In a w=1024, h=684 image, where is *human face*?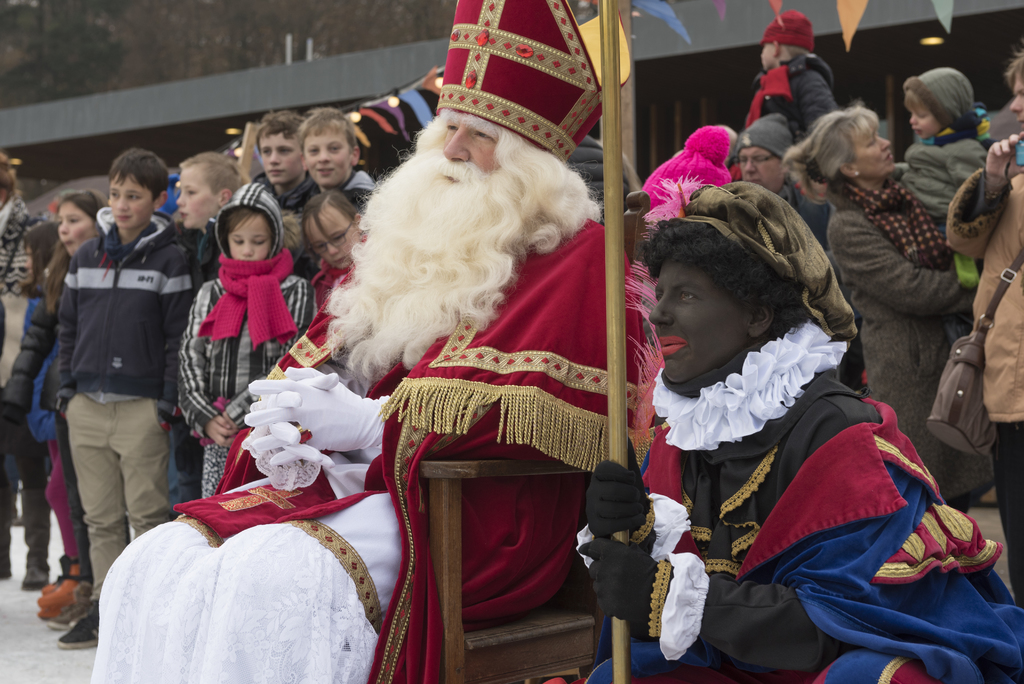
[left=304, top=127, right=348, bottom=185].
